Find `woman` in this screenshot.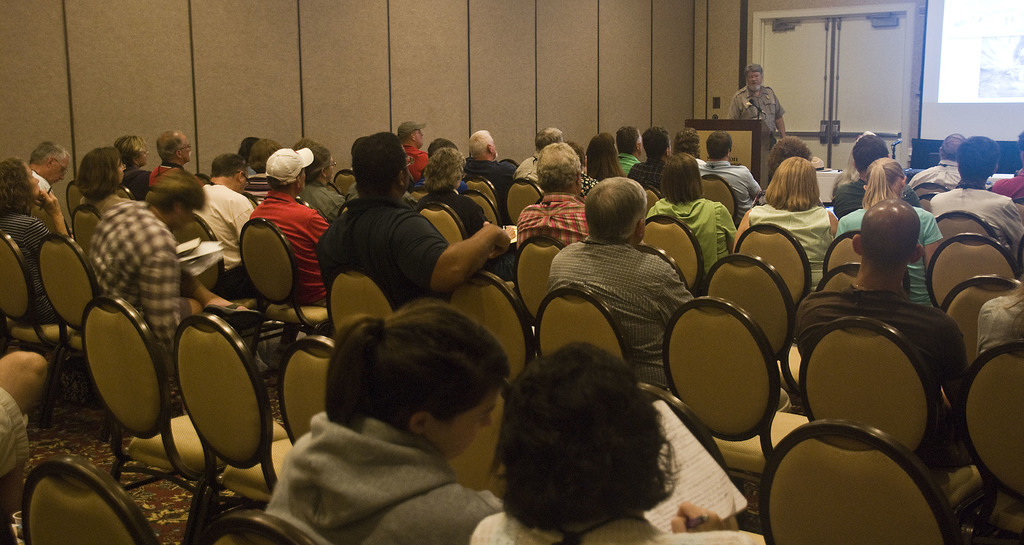
The bounding box for `woman` is <box>76,147,254,314</box>.
